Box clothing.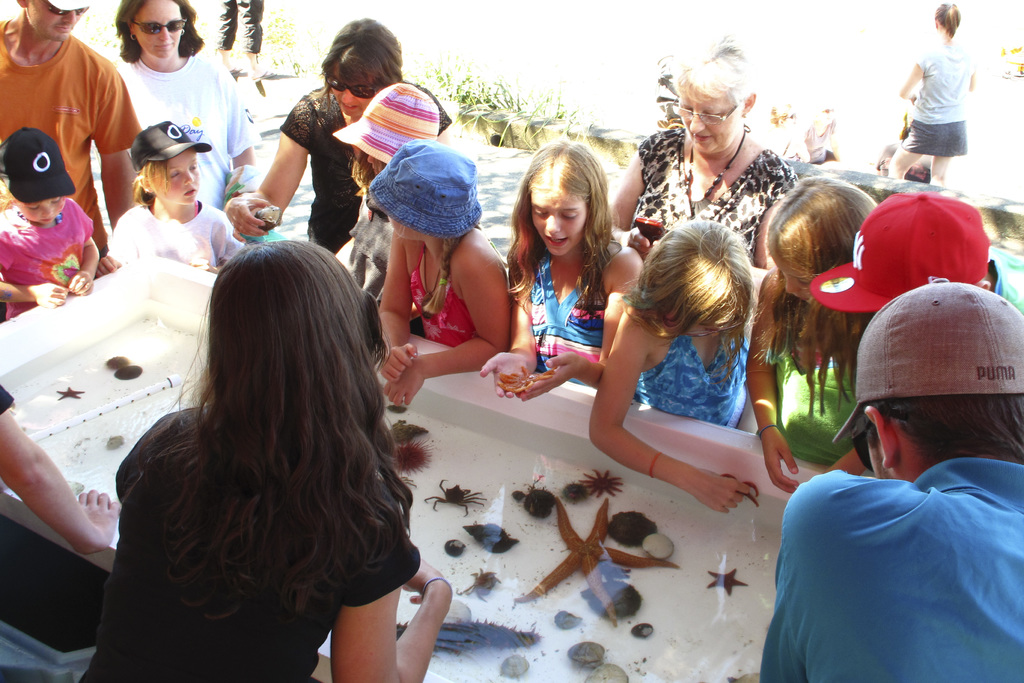
bbox=[107, 200, 248, 277].
